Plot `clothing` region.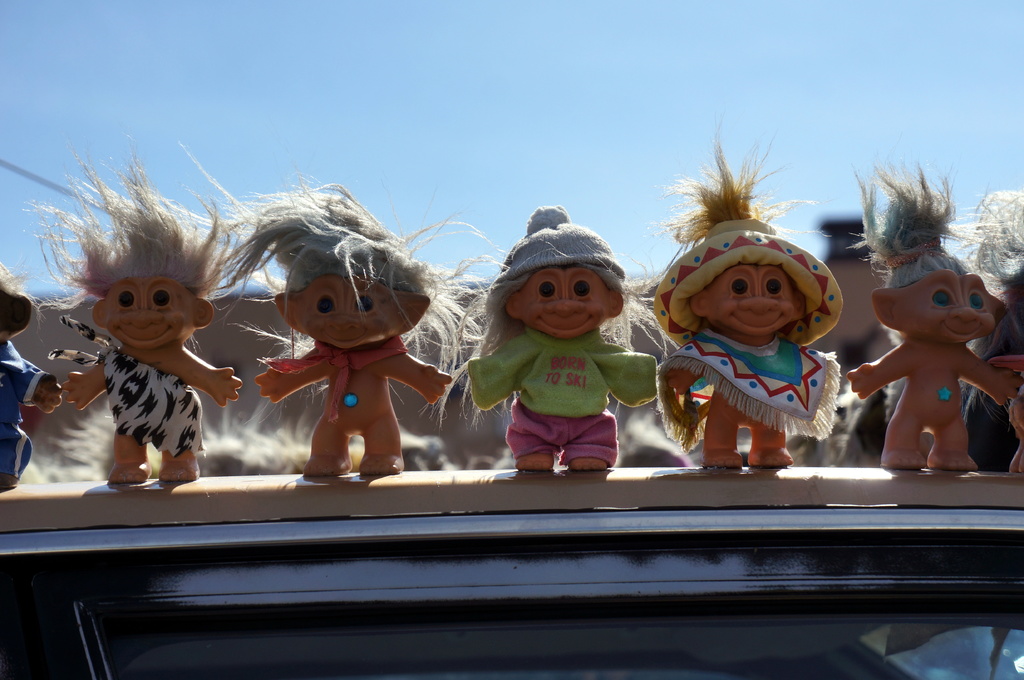
Plotted at 648,322,838,462.
